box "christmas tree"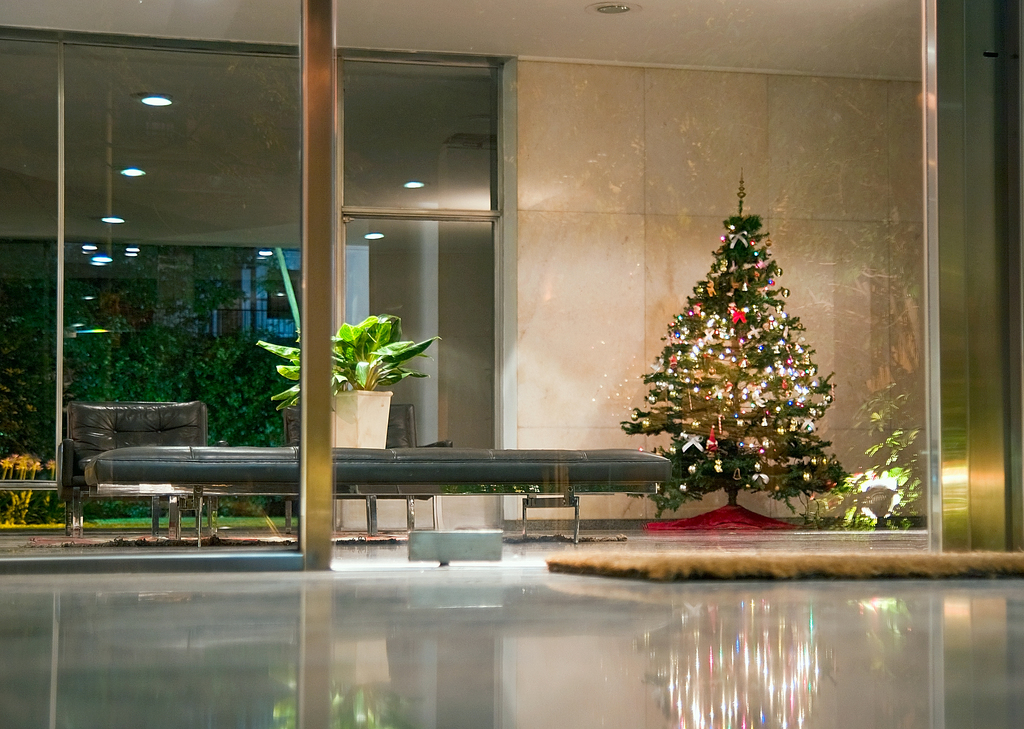
[617, 165, 853, 516]
